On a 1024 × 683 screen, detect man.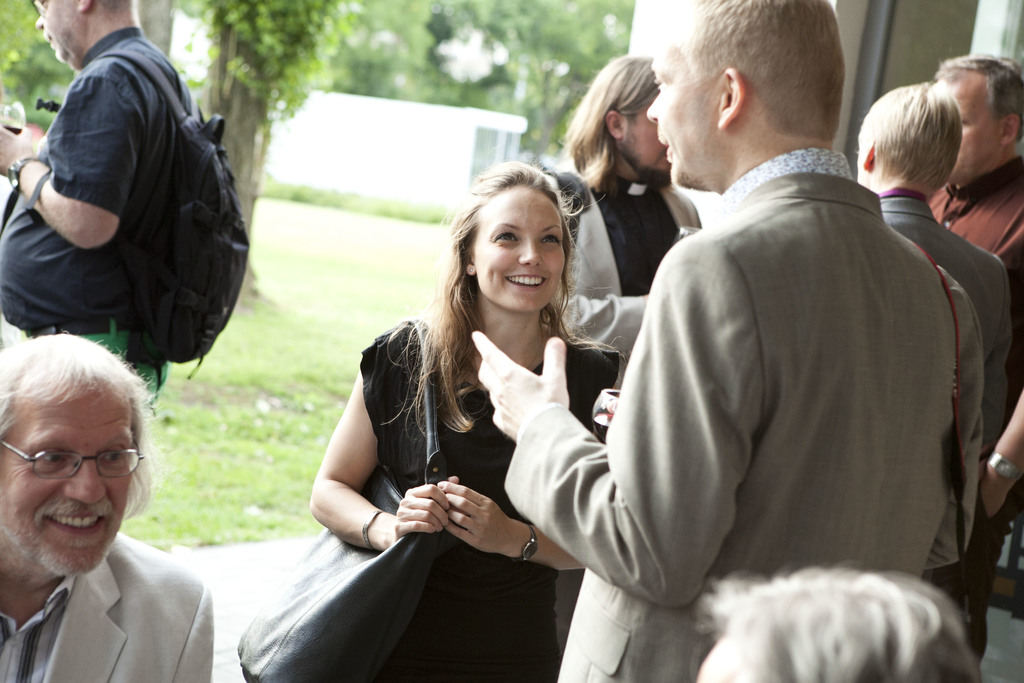
bbox=(465, 0, 991, 682).
